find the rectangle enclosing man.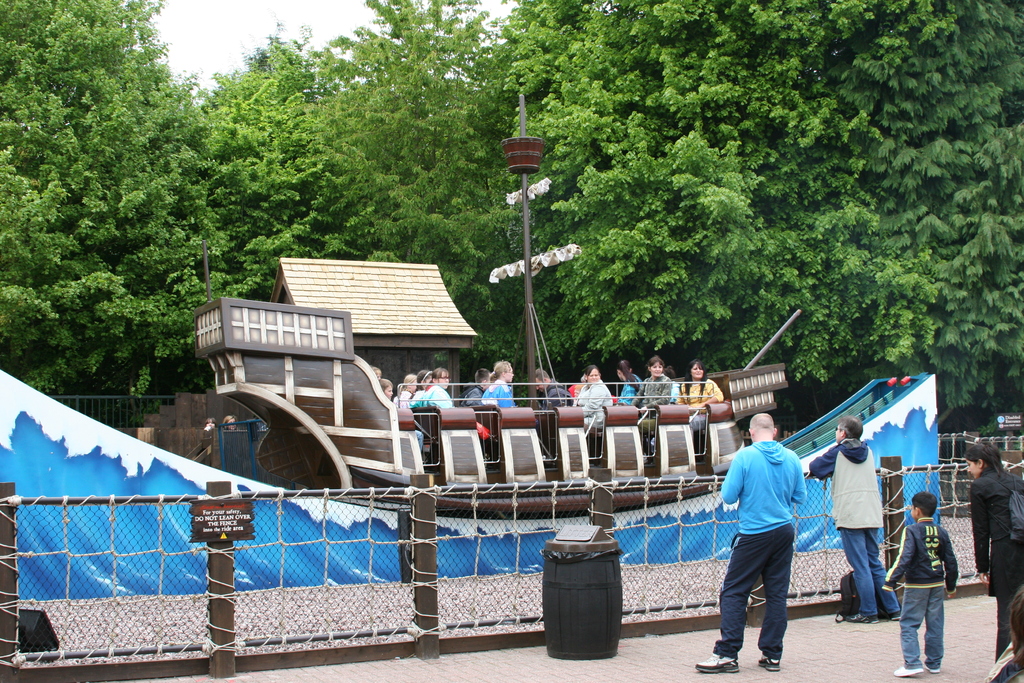
{"x1": 459, "y1": 369, "x2": 493, "y2": 404}.
